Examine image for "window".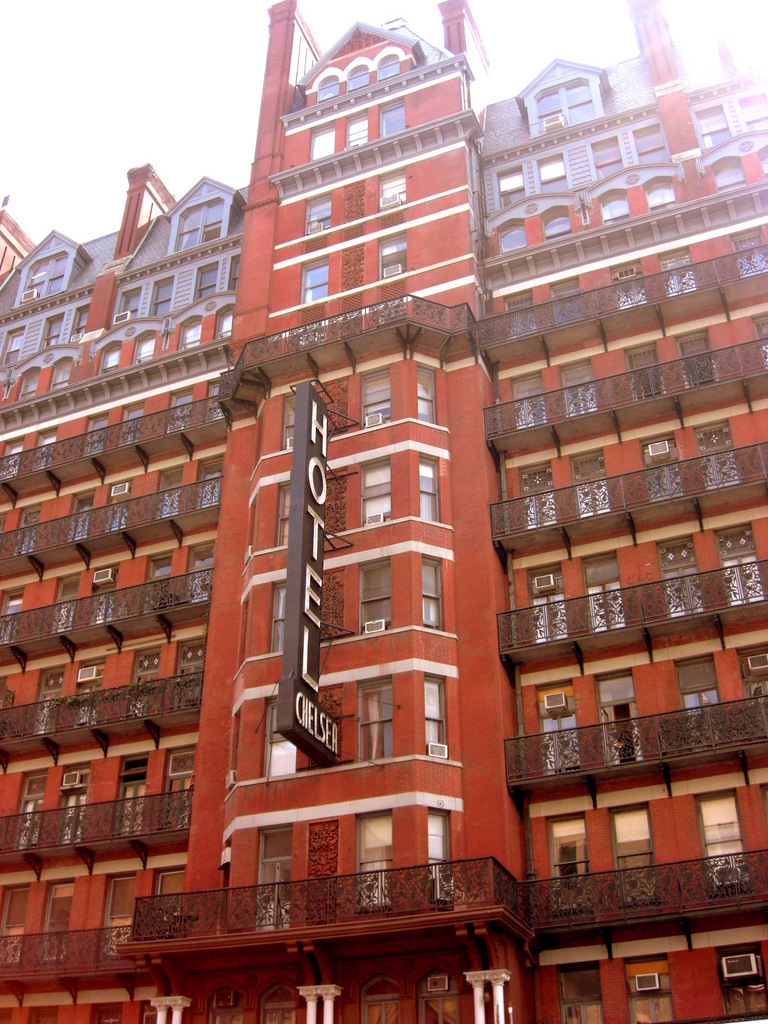
Examination result: <region>213, 305, 231, 336</region>.
